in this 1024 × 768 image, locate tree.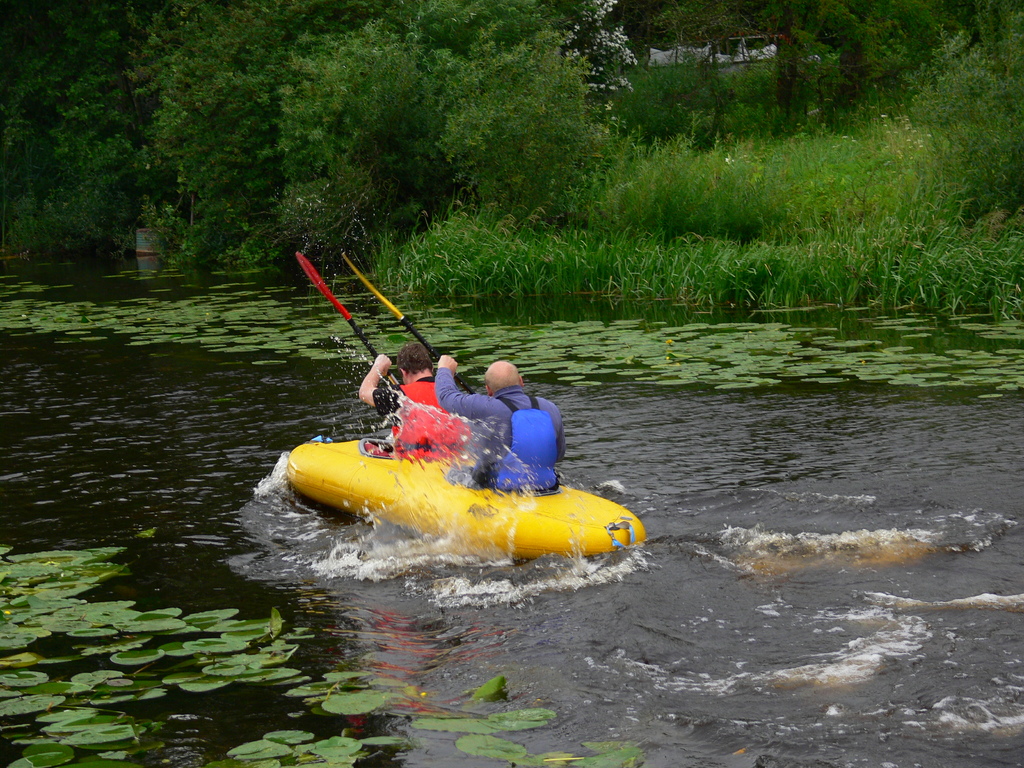
Bounding box: box(594, 0, 1017, 133).
